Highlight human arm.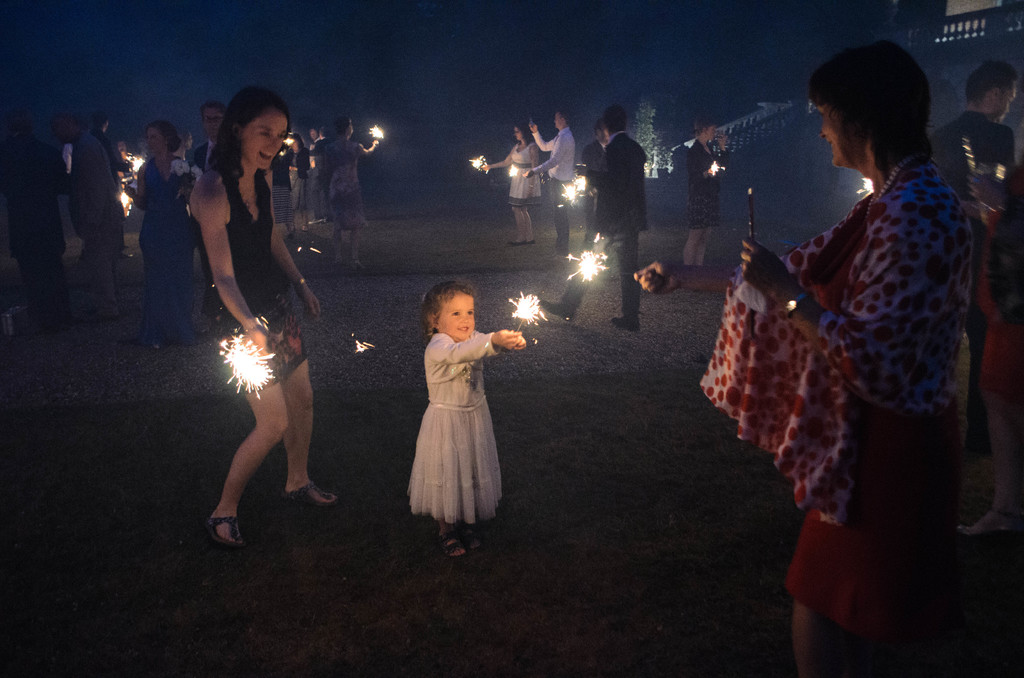
Highlighted region: bbox(744, 209, 931, 402).
